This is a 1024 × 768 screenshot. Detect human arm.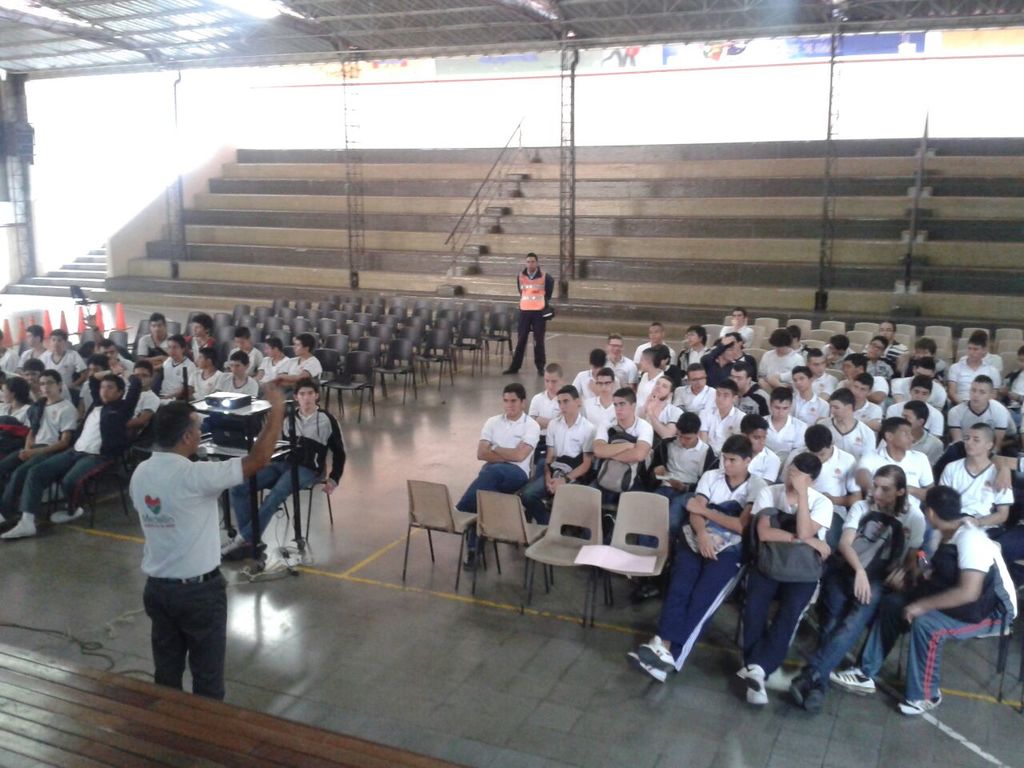
[614,422,654,466].
